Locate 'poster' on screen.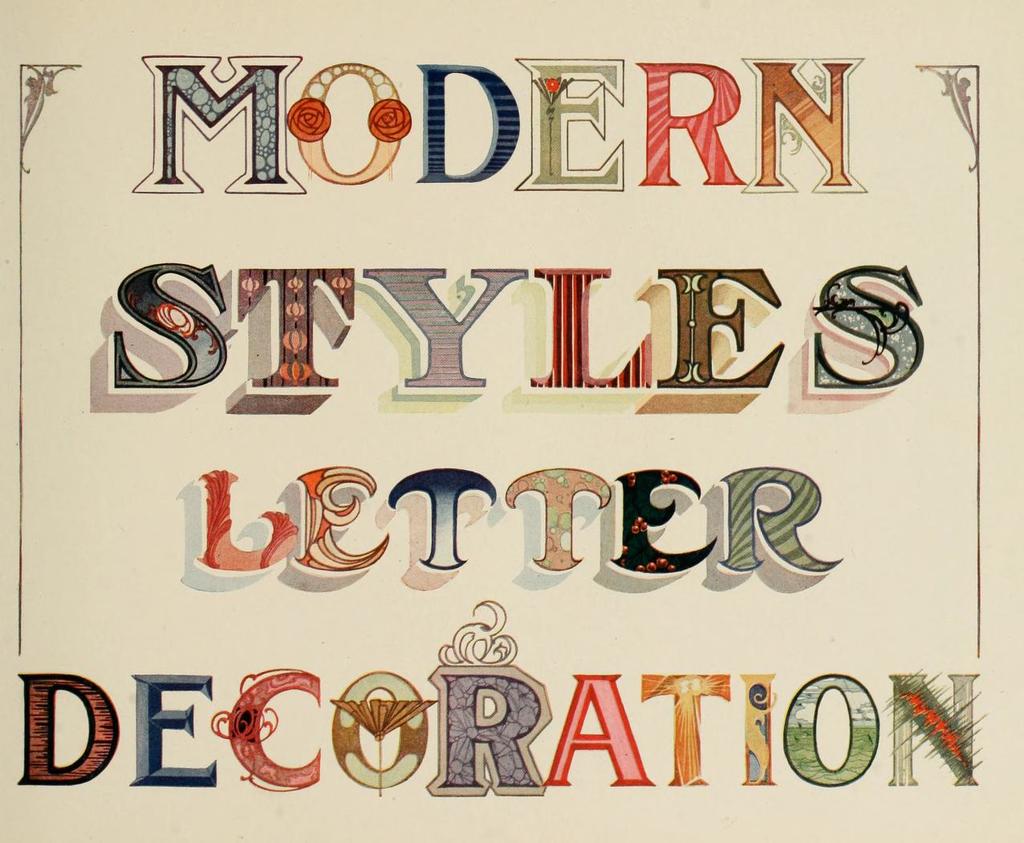
On screen at Rect(0, 0, 1023, 842).
